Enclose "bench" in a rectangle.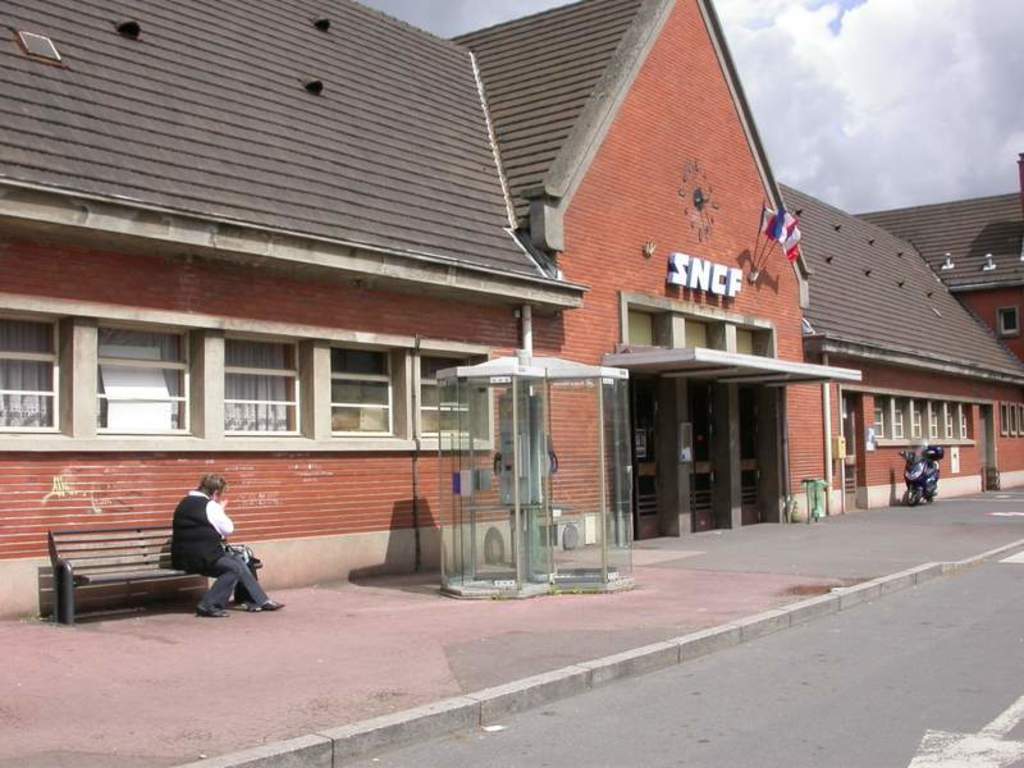
box=[33, 518, 220, 632].
